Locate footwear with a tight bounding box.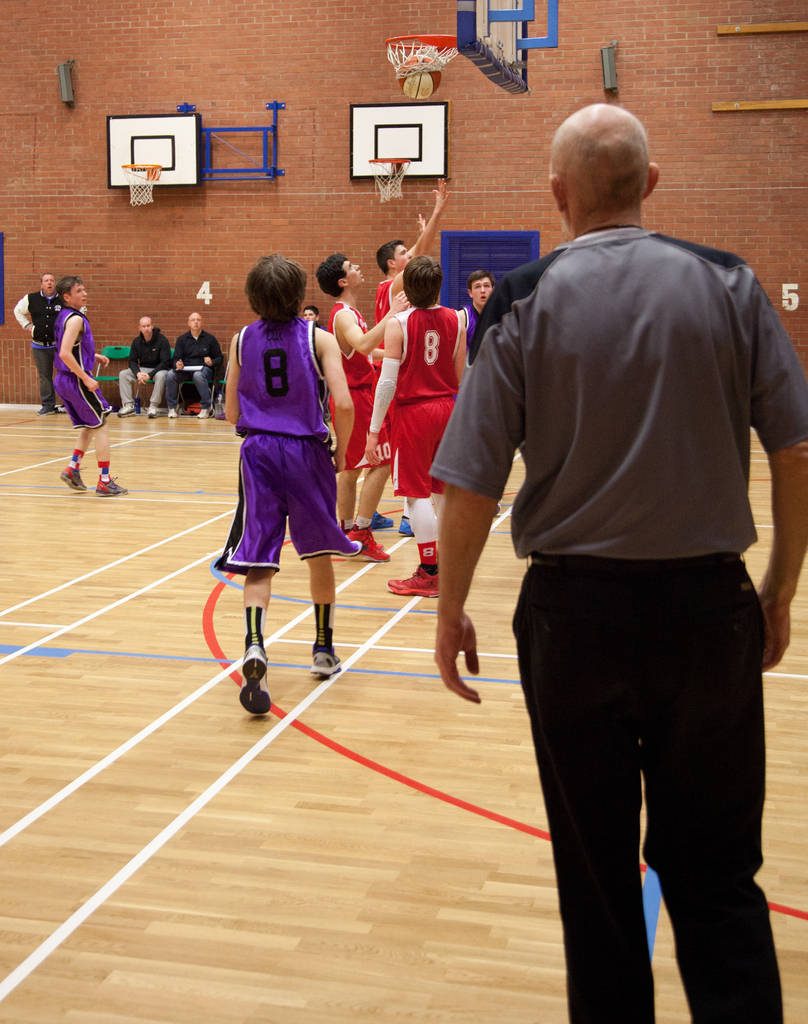
region(339, 527, 386, 560).
